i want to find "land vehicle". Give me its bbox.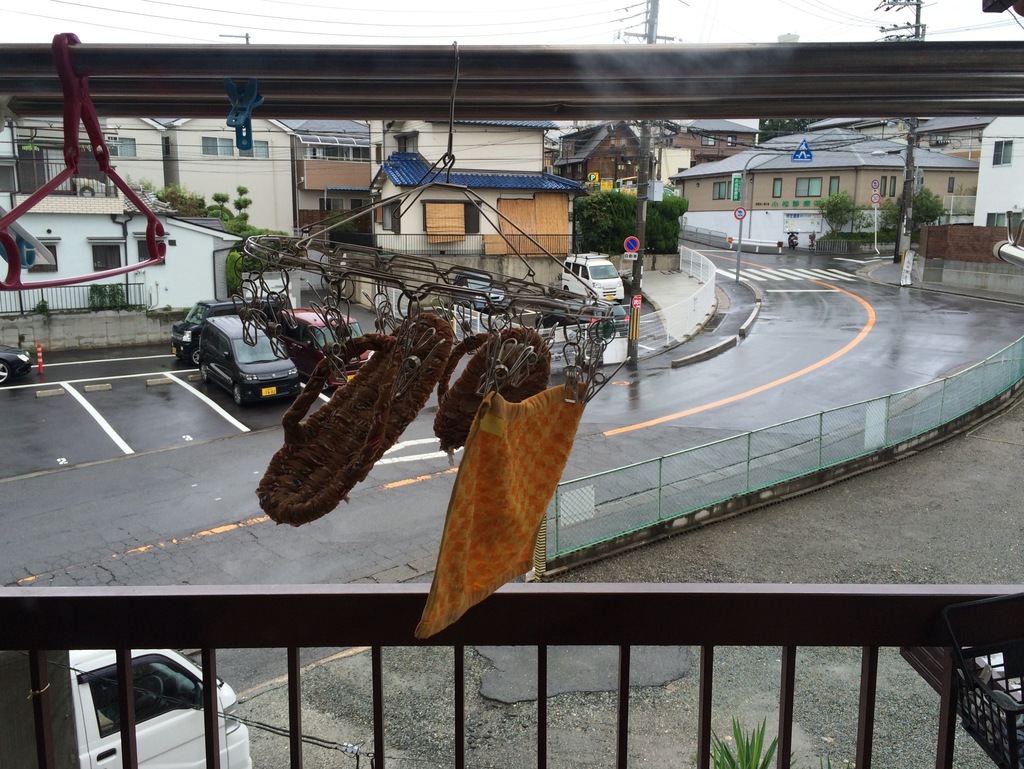
left=0, top=349, right=33, bottom=387.
